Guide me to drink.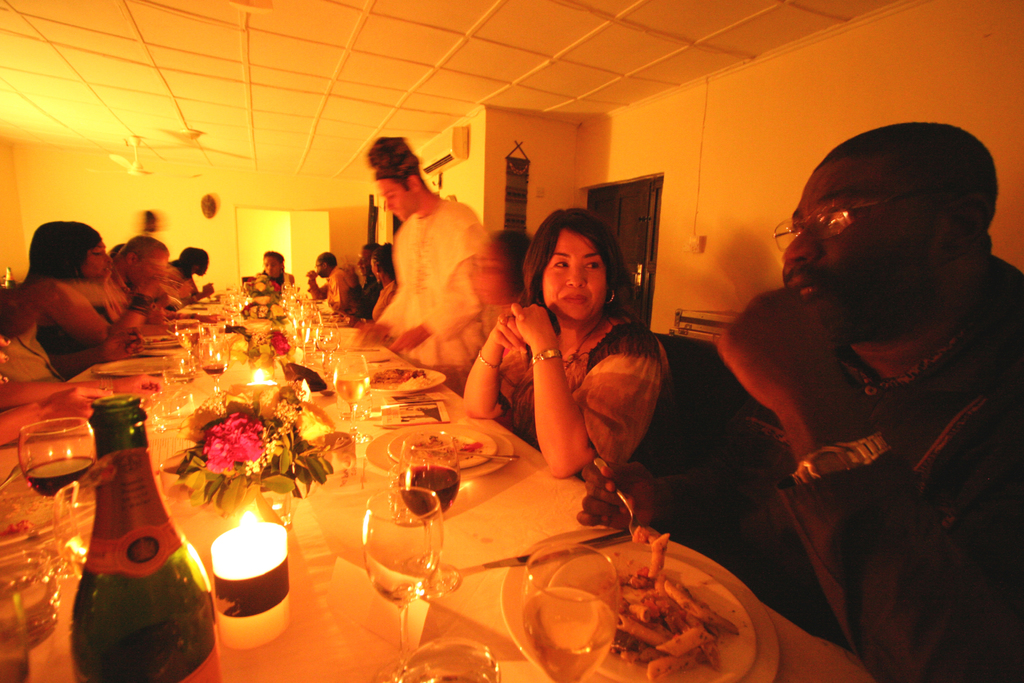
Guidance: 202/364/228/381.
